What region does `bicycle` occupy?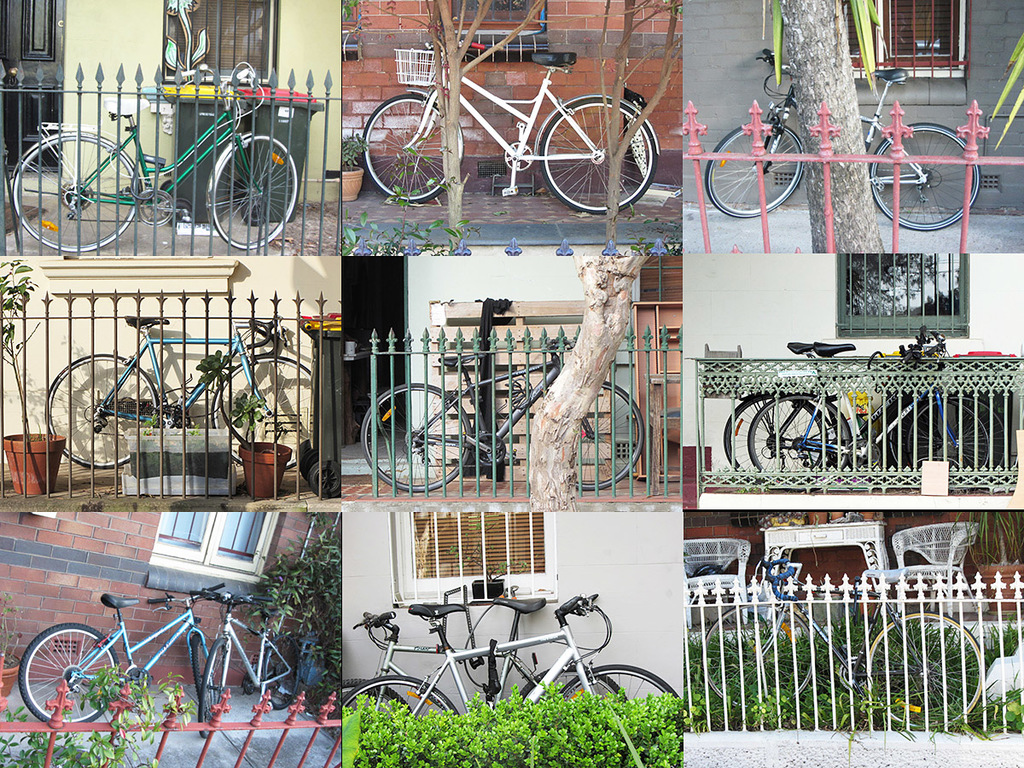
box(354, 22, 674, 238).
